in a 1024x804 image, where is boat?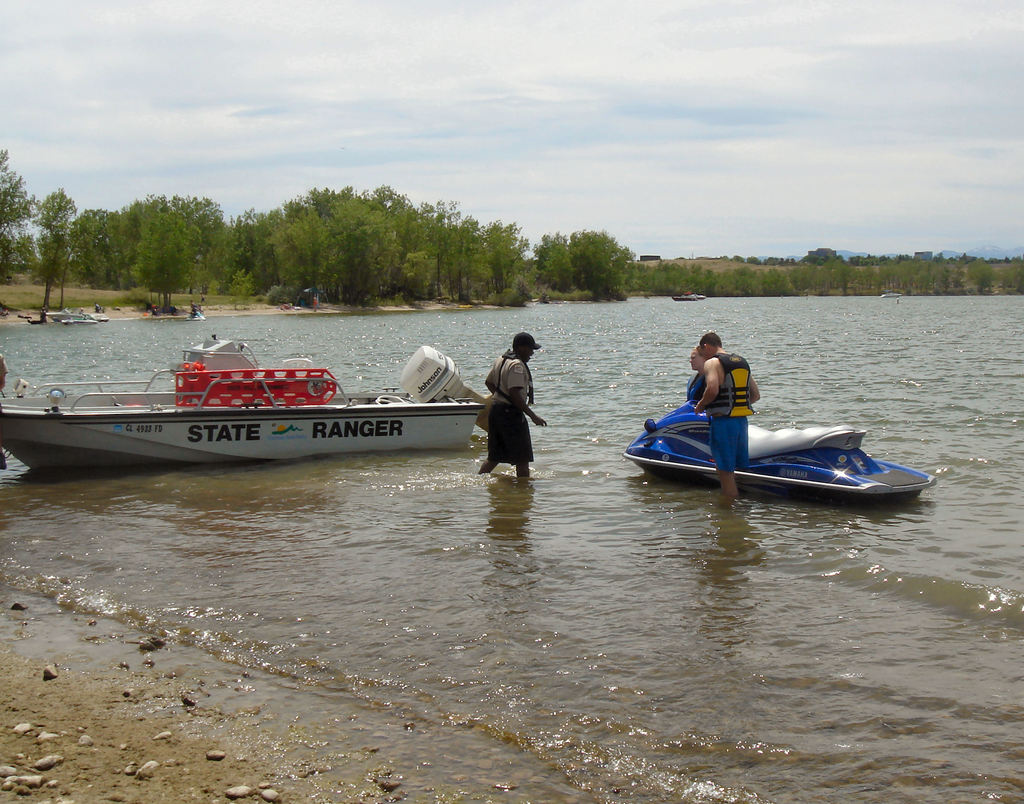
(622, 398, 940, 506).
